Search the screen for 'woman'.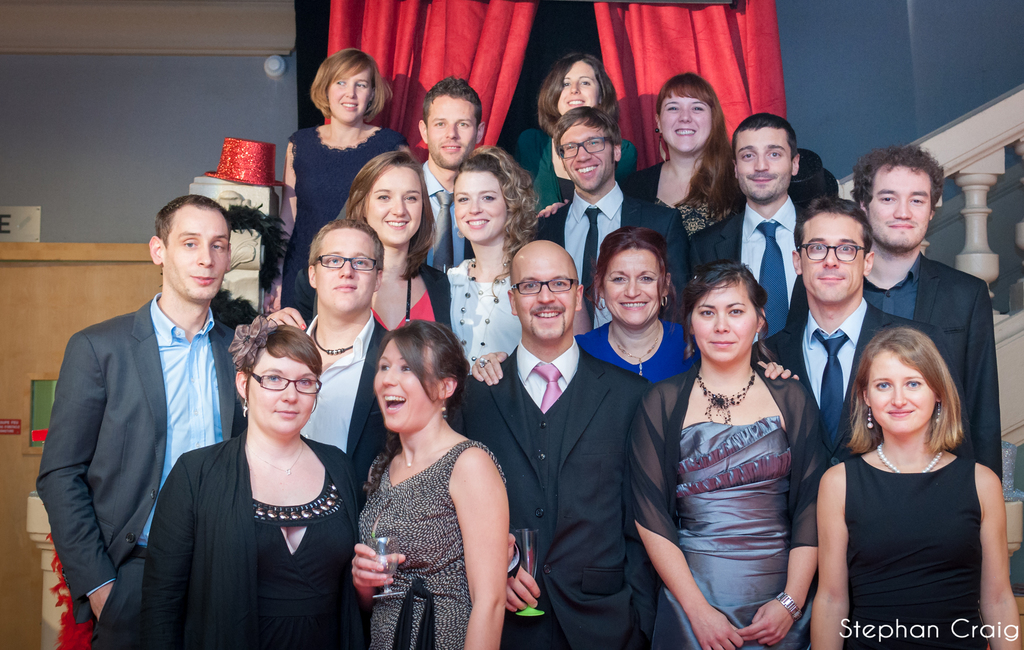
Found at (left=468, top=226, right=799, bottom=386).
